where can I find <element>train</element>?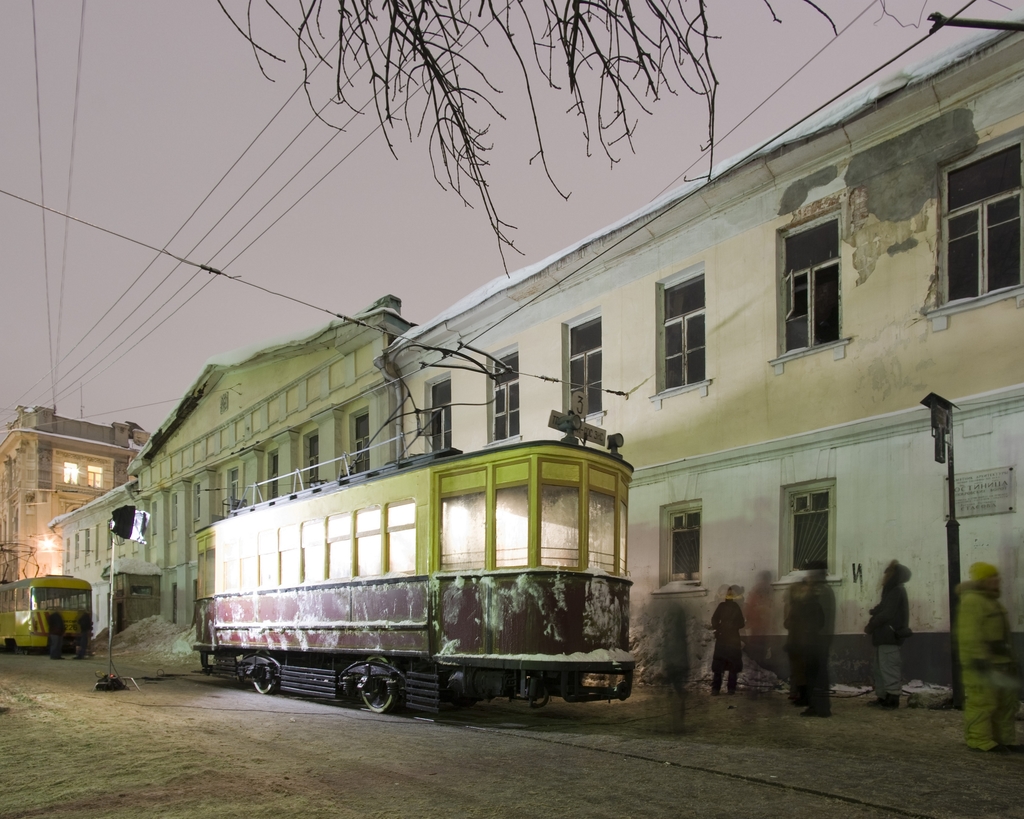
You can find it at crop(195, 339, 635, 724).
